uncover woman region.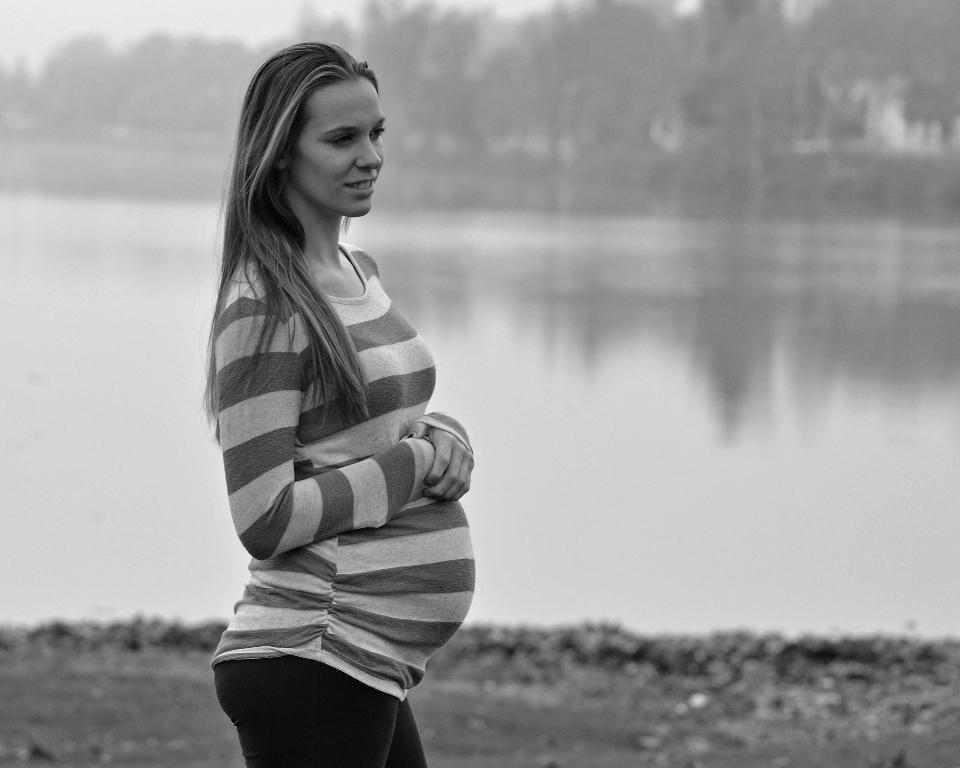
Uncovered: box=[182, 29, 493, 767].
